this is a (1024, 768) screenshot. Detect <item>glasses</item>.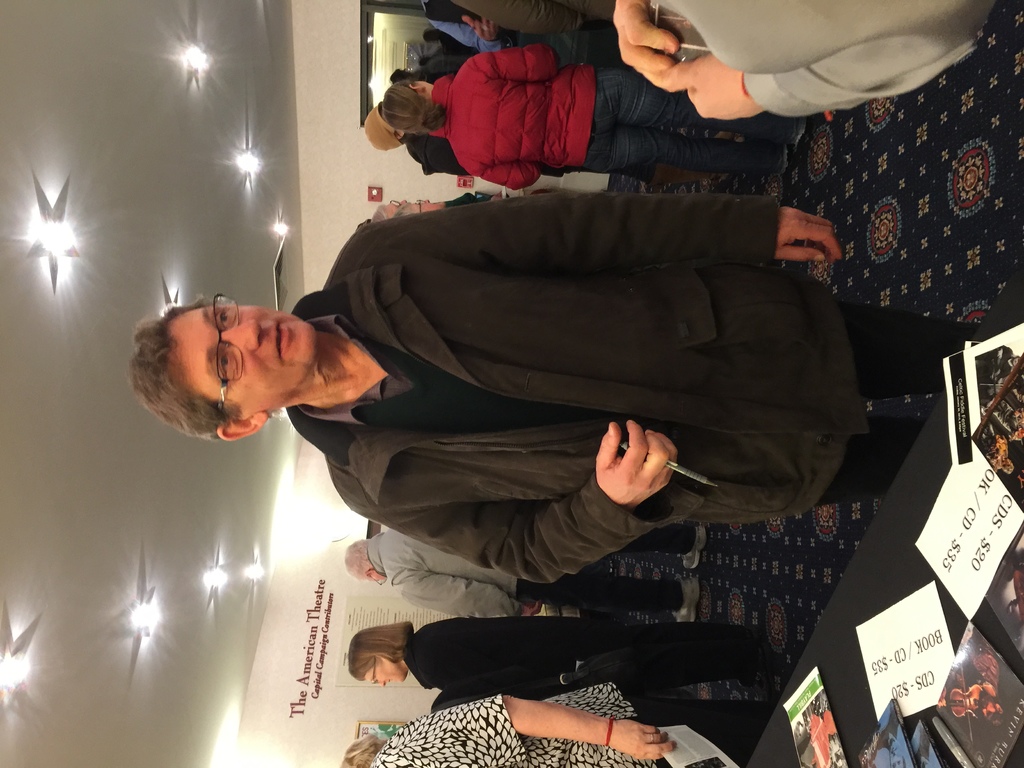
left=371, top=656, right=378, bottom=688.
